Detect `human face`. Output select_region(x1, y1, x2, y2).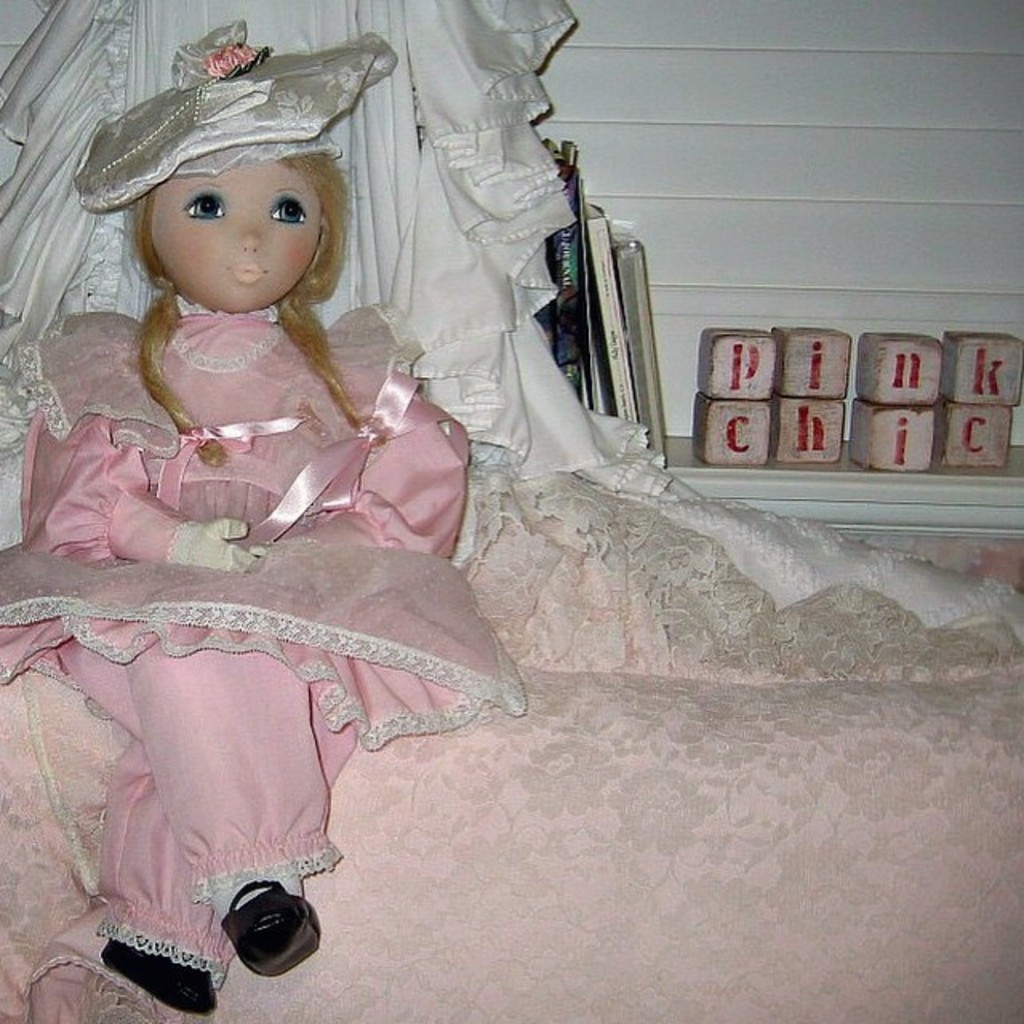
select_region(152, 150, 317, 301).
